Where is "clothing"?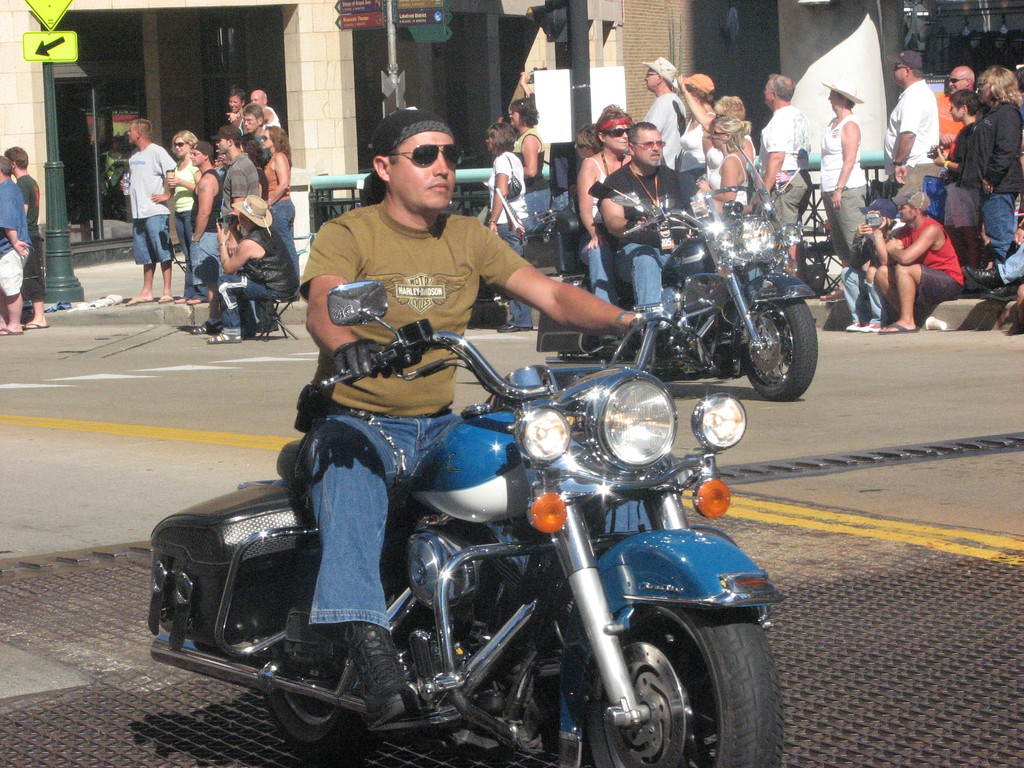
<bbox>186, 166, 218, 294</bbox>.
